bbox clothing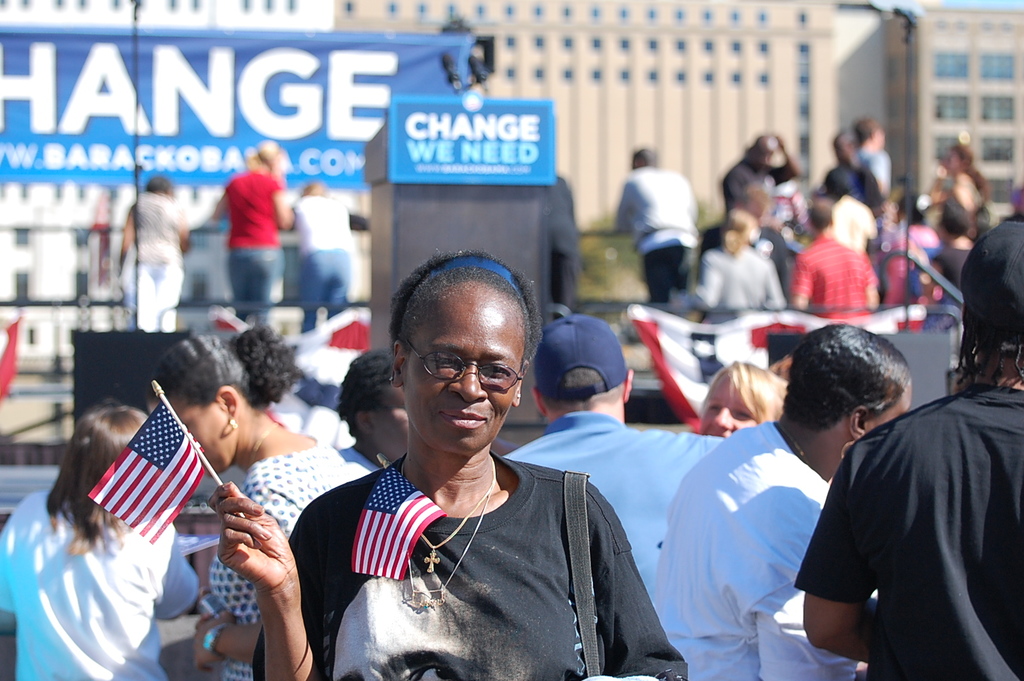
[614,165,702,300]
